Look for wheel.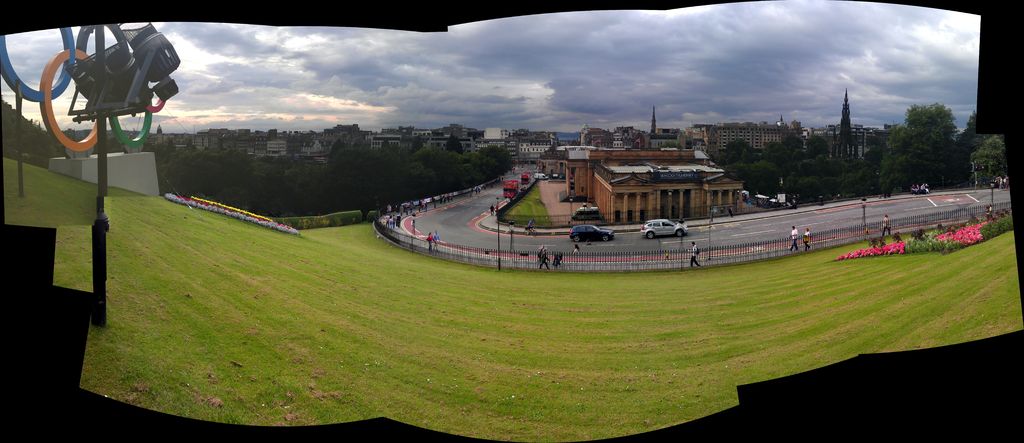
Found: l=675, t=228, r=683, b=237.
